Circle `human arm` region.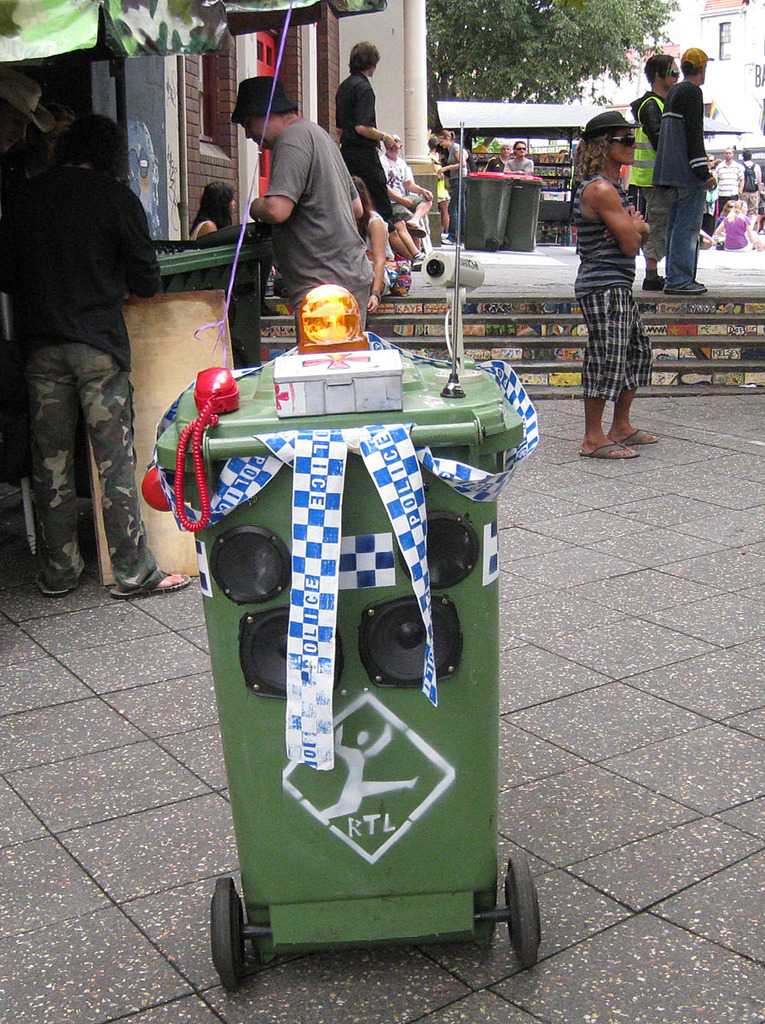
Region: x1=436 y1=148 x2=469 y2=175.
